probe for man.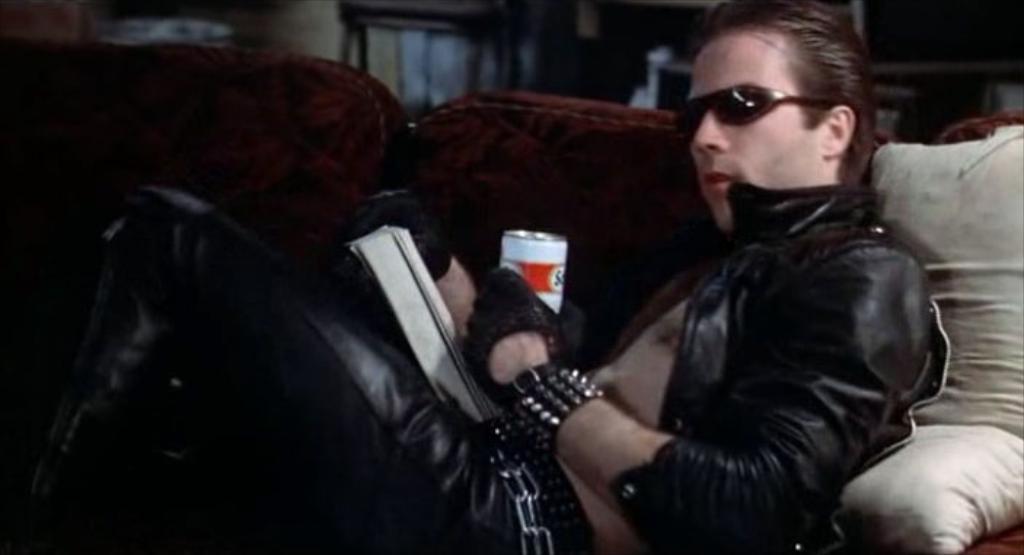
Probe result: box(0, 0, 956, 554).
